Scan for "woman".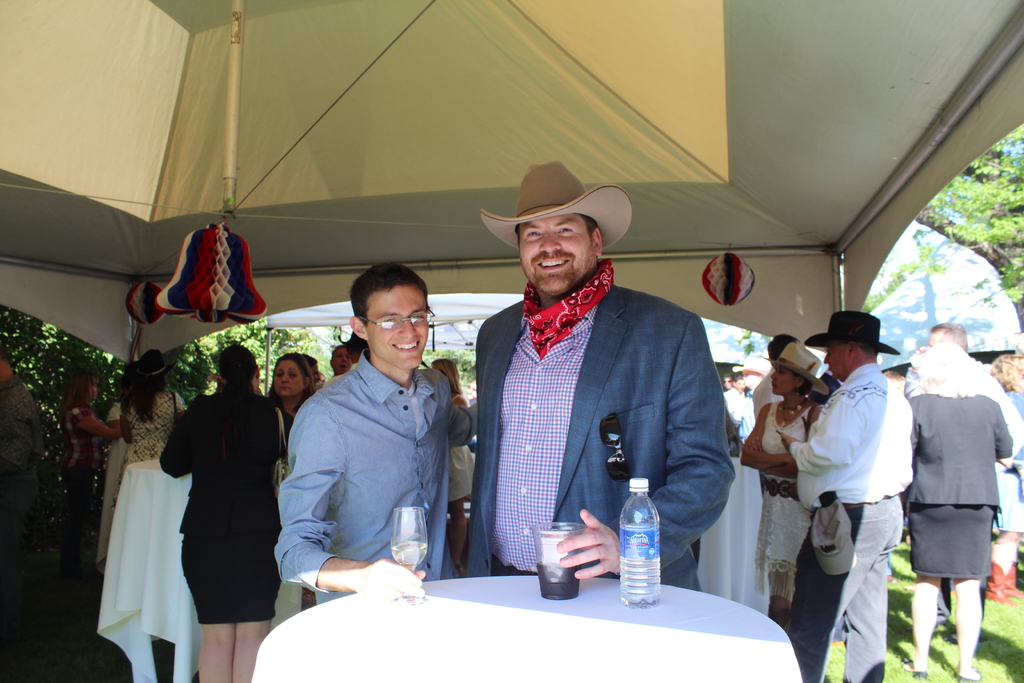
Scan result: [82,336,205,589].
